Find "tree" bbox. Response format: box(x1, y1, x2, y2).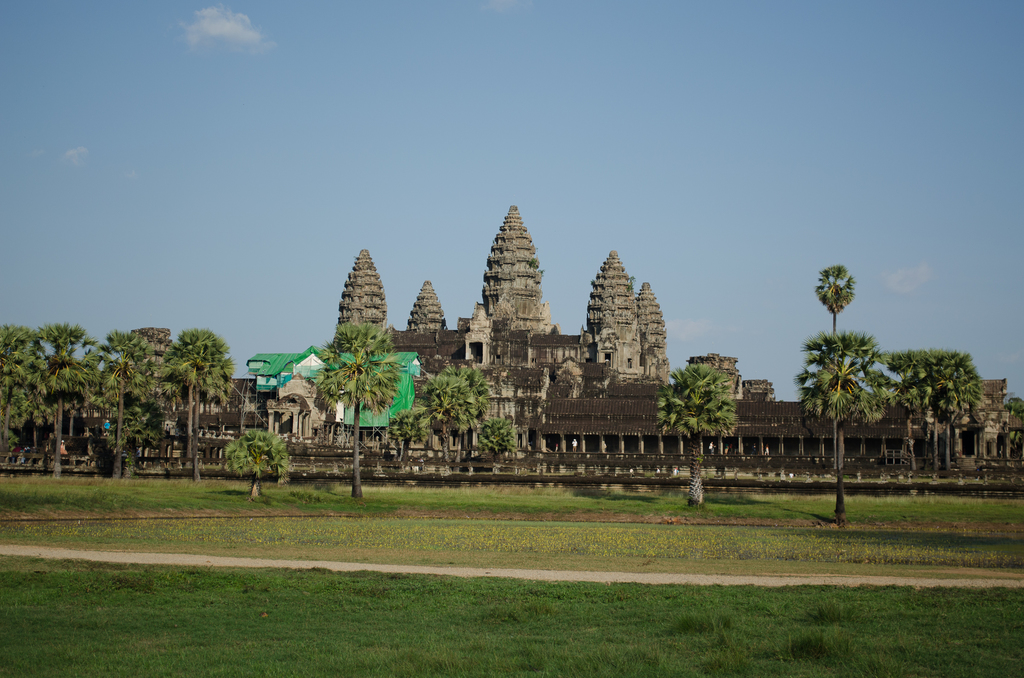
box(475, 412, 519, 472).
